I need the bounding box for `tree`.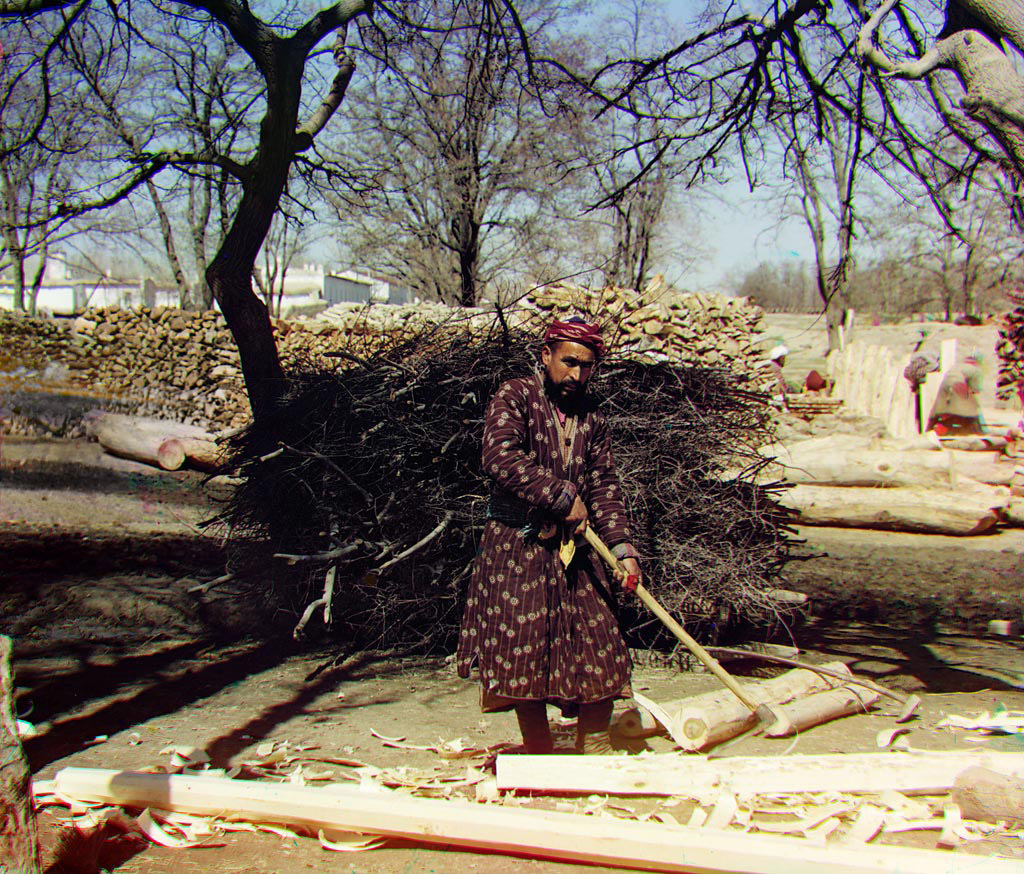
Here it is: Rect(279, 0, 576, 286).
